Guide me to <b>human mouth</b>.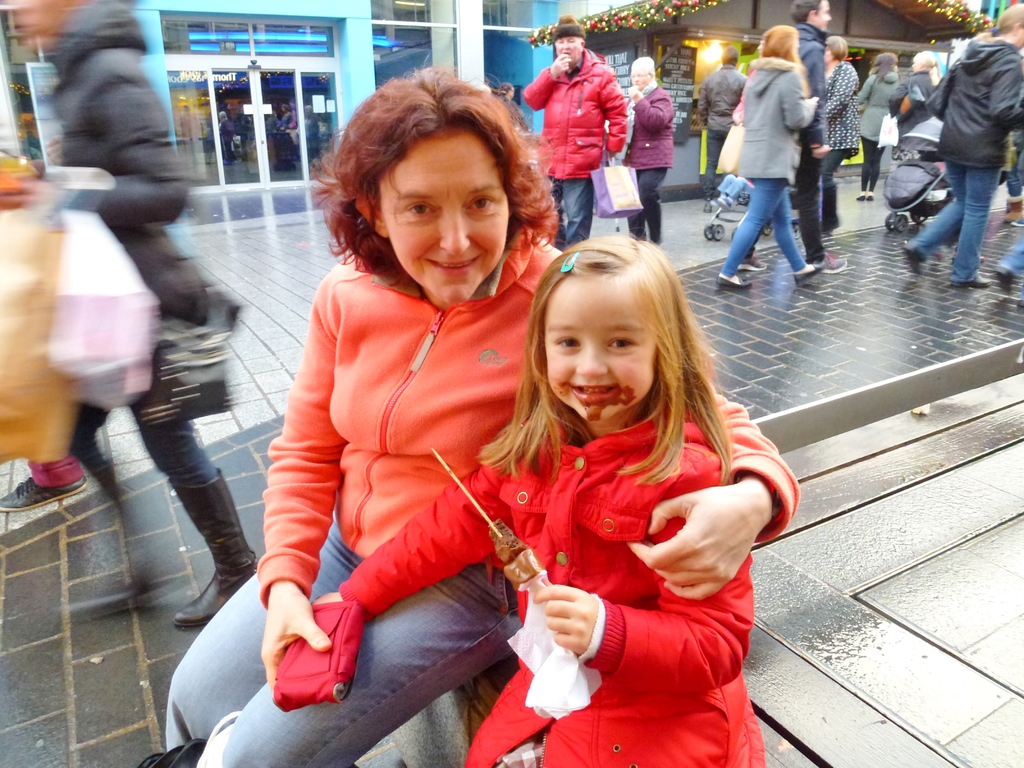
Guidance: select_region(429, 259, 483, 278).
